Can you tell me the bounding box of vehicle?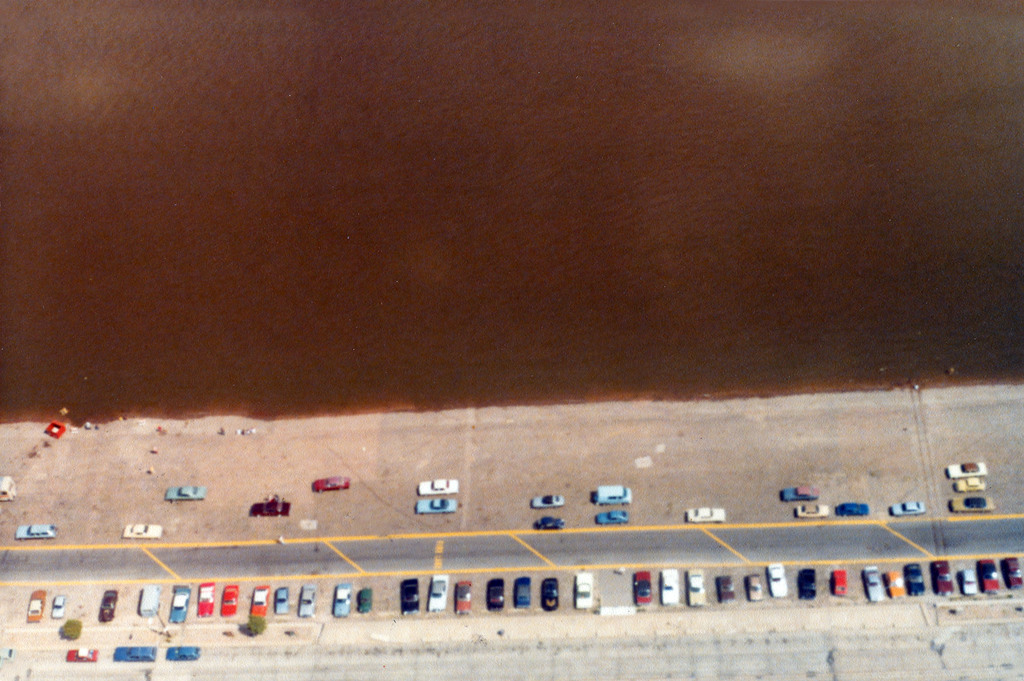
[594,481,632,506].
